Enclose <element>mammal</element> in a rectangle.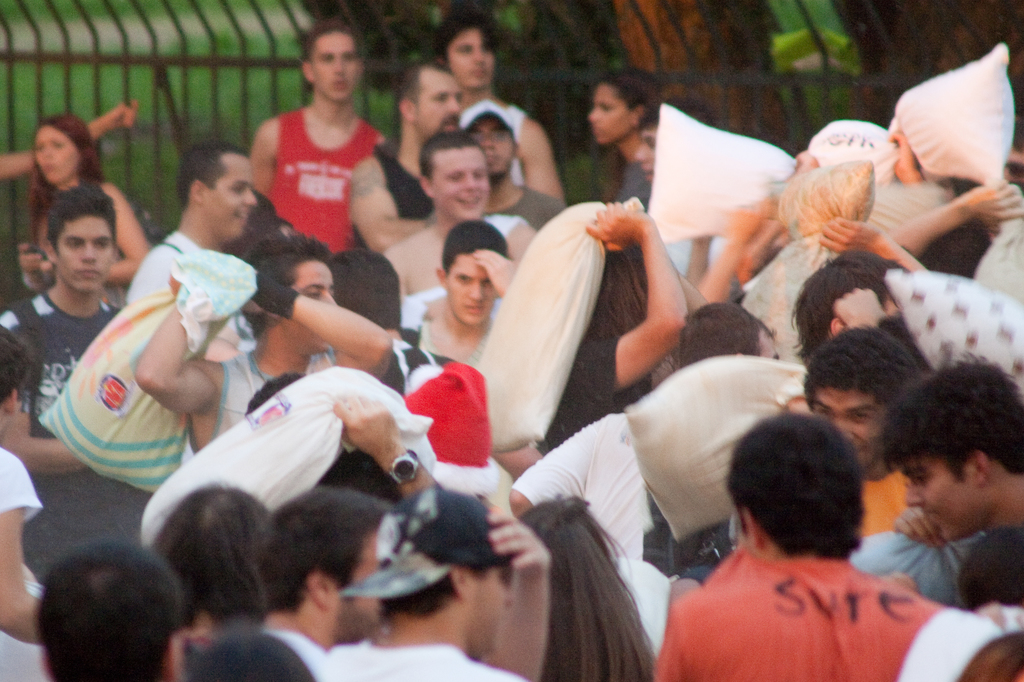
398/215/525/372.
